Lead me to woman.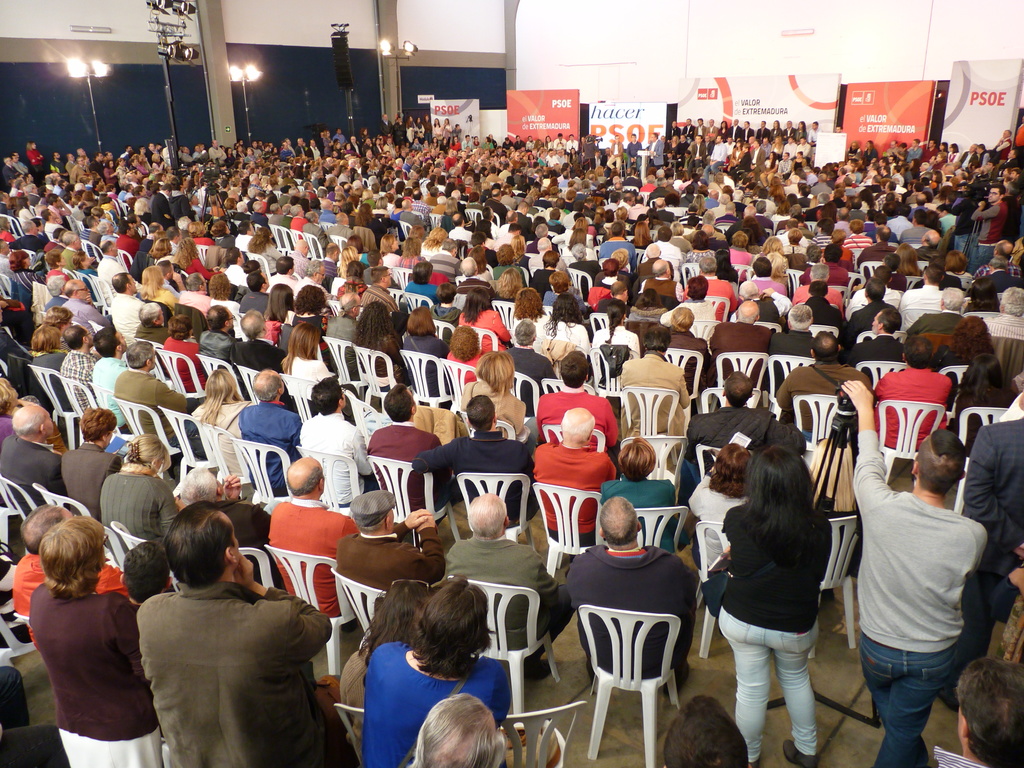
Lead to region(593, 299, 640, 392).
